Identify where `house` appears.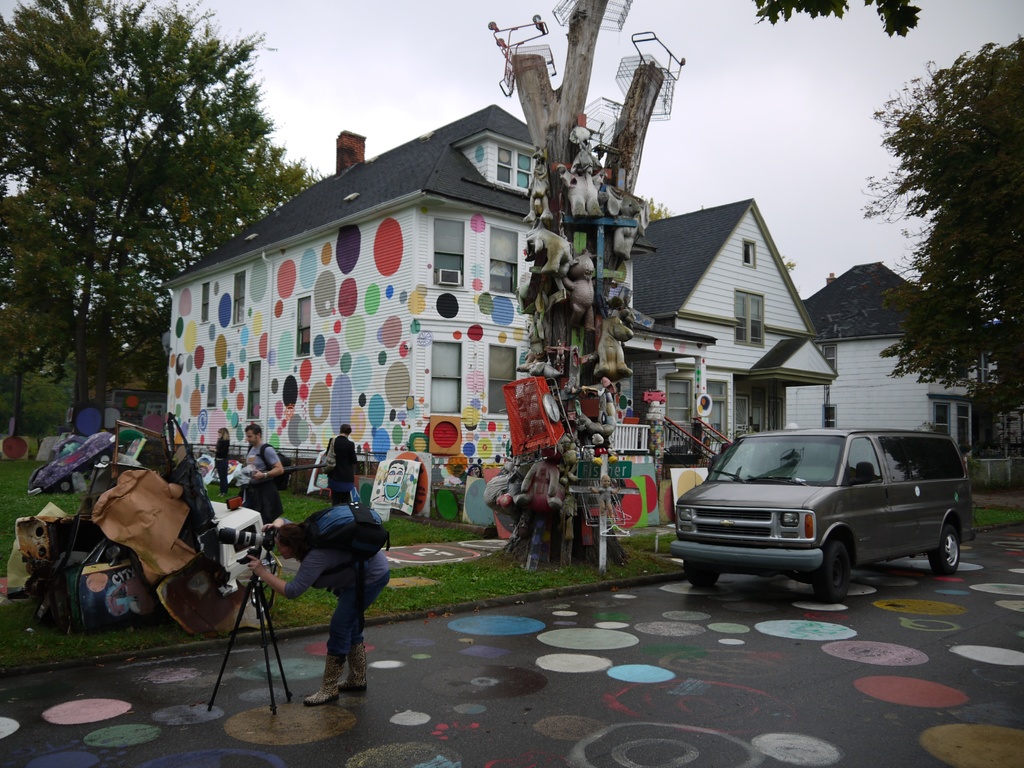
Appears at l=156, t=73, r=555, b=494.
